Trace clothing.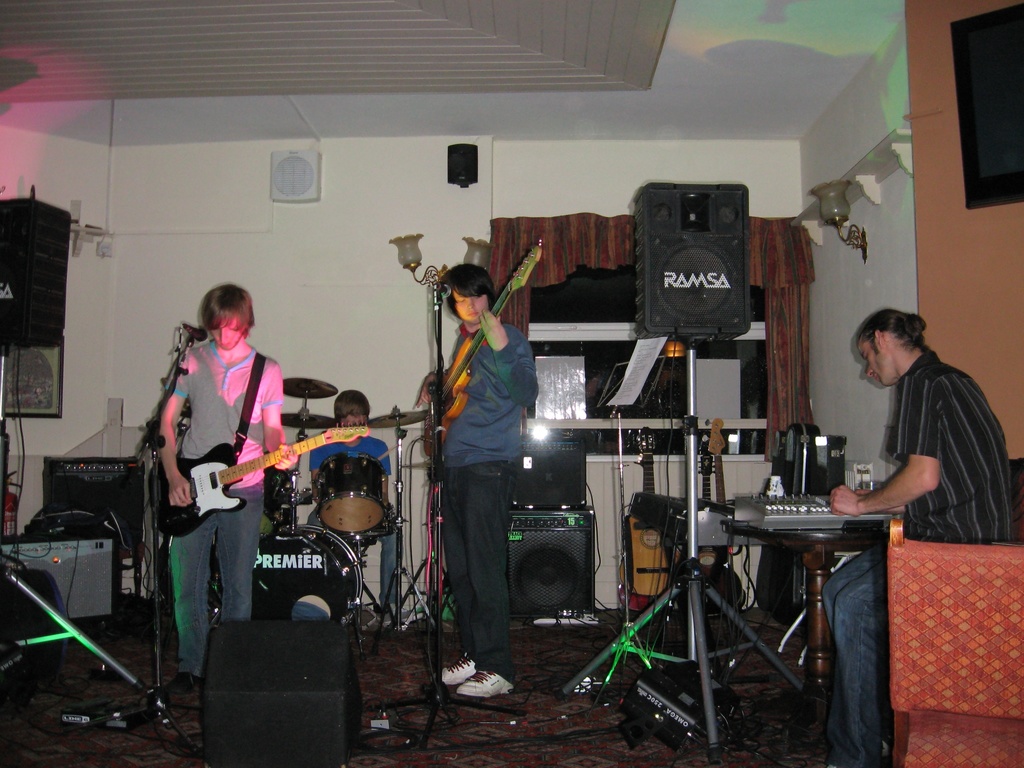
Traced to bbox(150, 302, 286, 625).
